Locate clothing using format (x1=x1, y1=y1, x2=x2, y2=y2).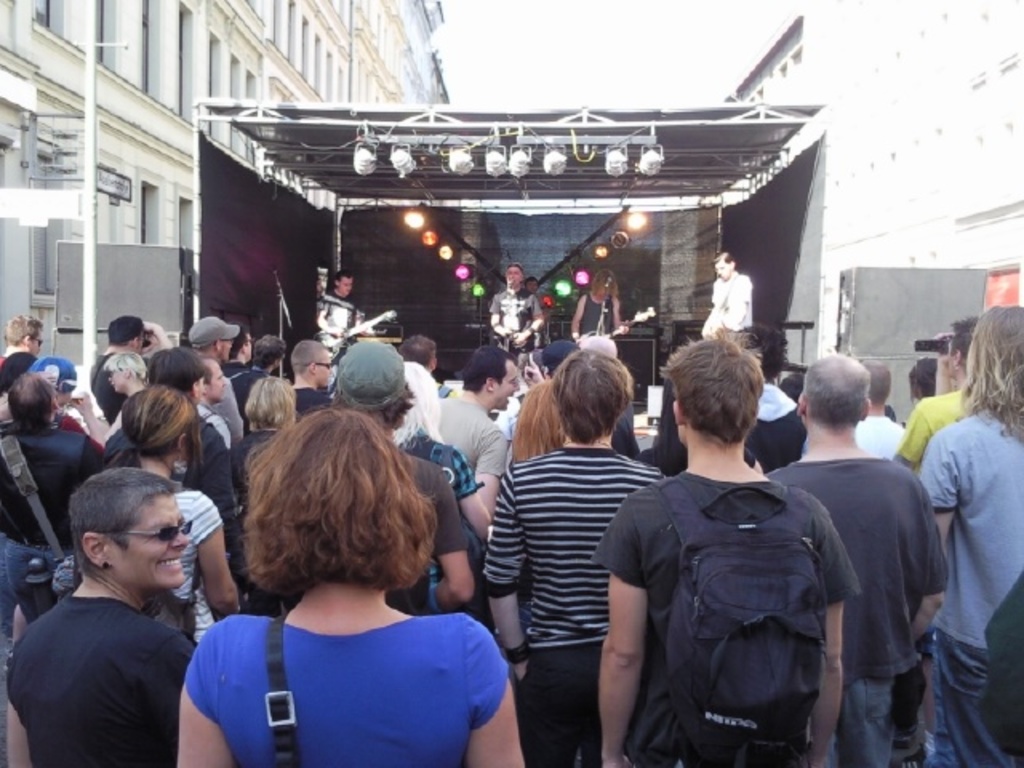
(x1=389, y1=427, x2=485, y2=506).
